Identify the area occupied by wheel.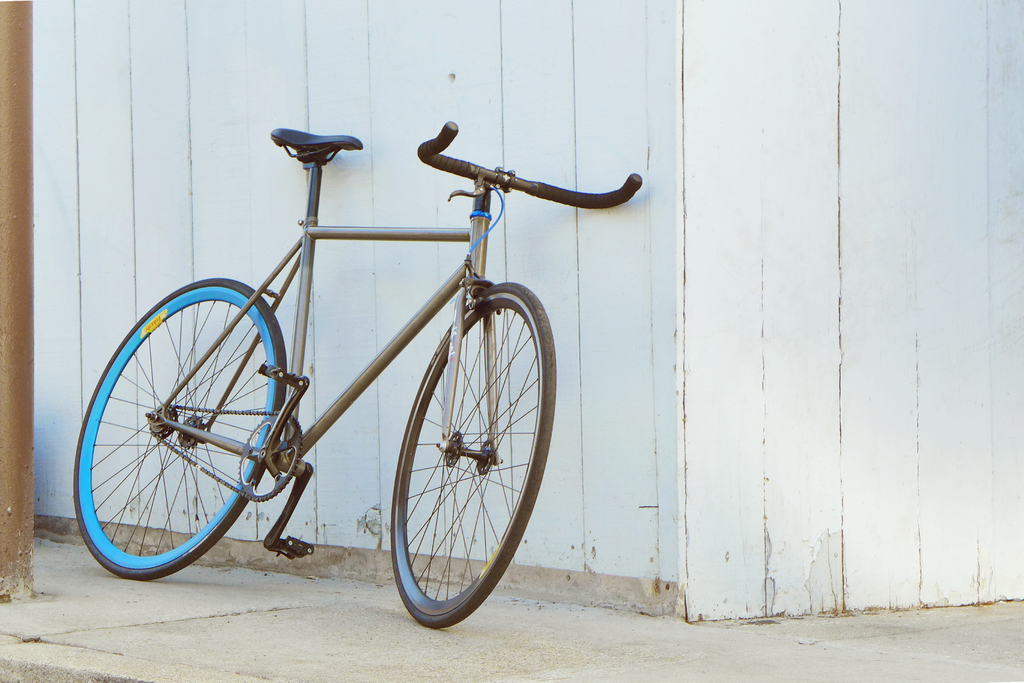
Area: [x1=235, y1=410, x2=308, y2=504].
